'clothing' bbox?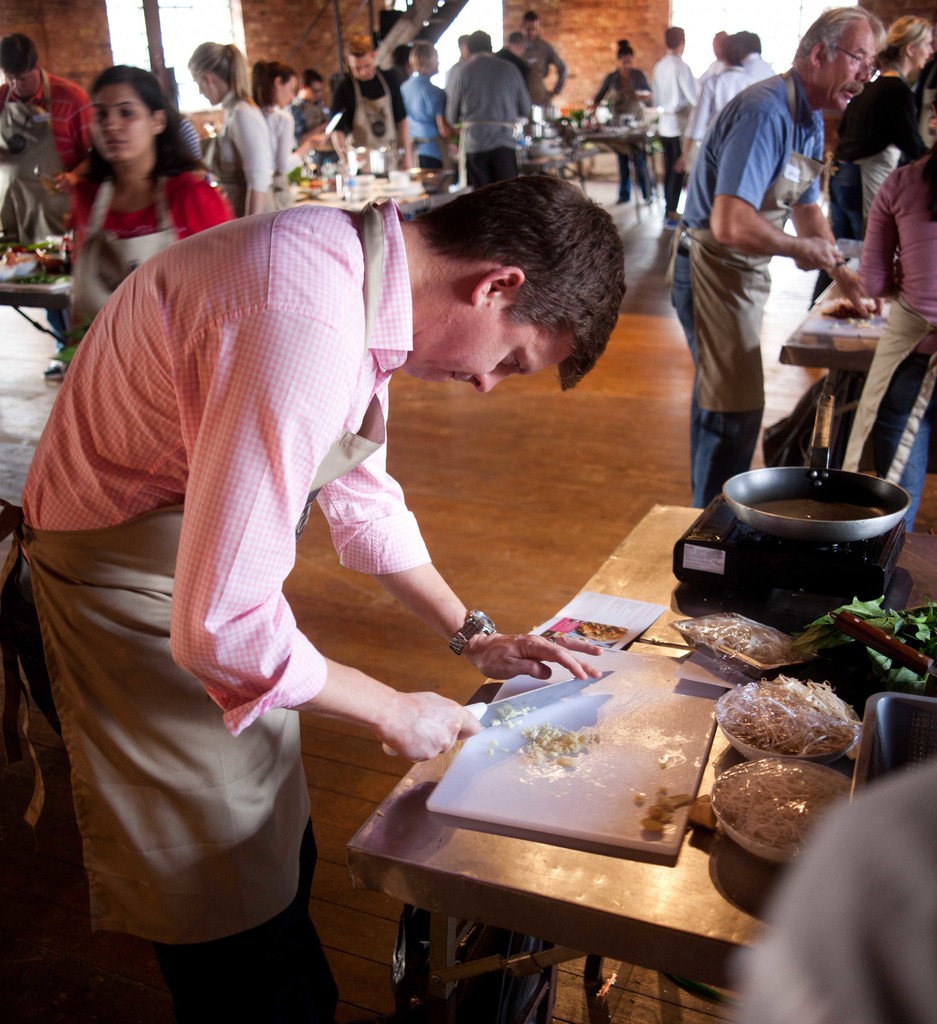
rect(513, 32, 555, 113)
